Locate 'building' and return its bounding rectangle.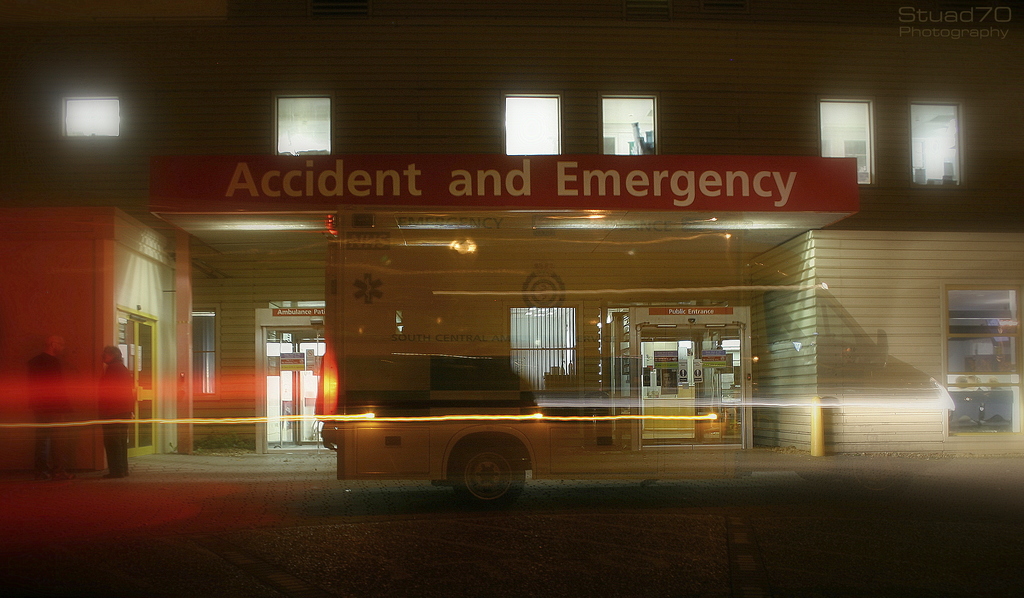
crop(0, 0, 1023, 481).
